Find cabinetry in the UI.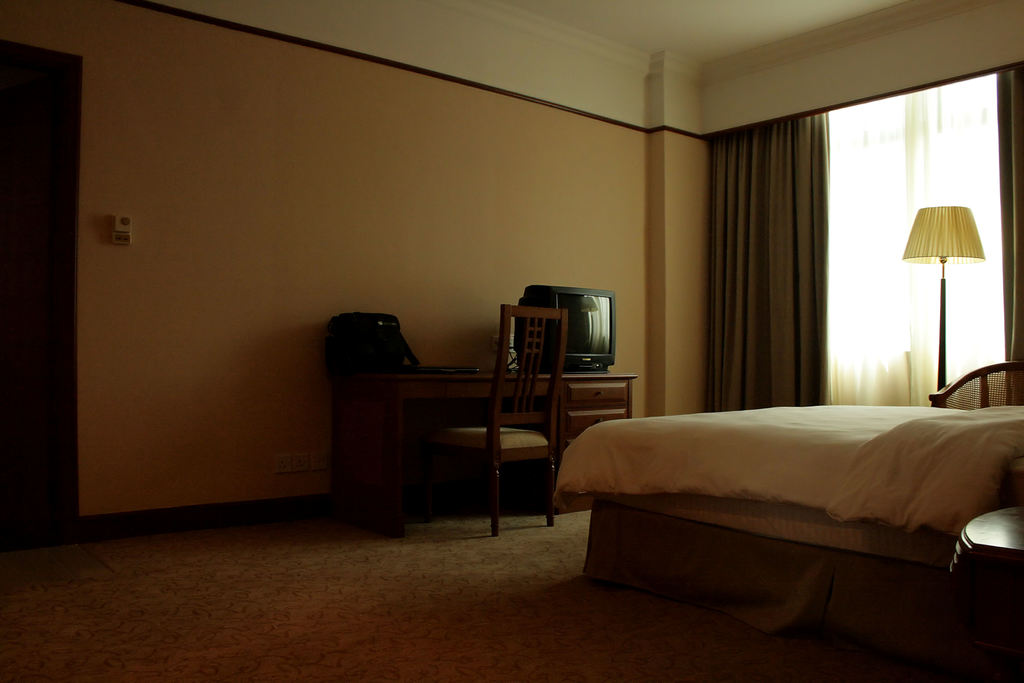
UI element at locate(567, 383, 628, 456).
